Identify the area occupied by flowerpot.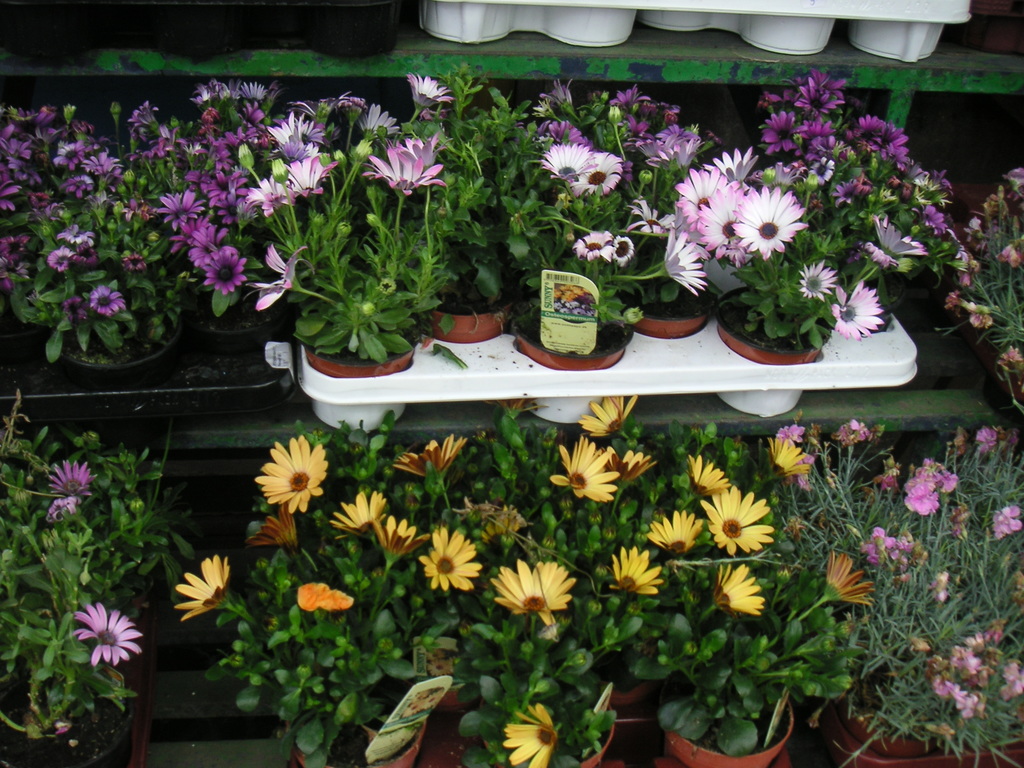
Area: (x1=182, y1=296, x2=285, y2=356).
